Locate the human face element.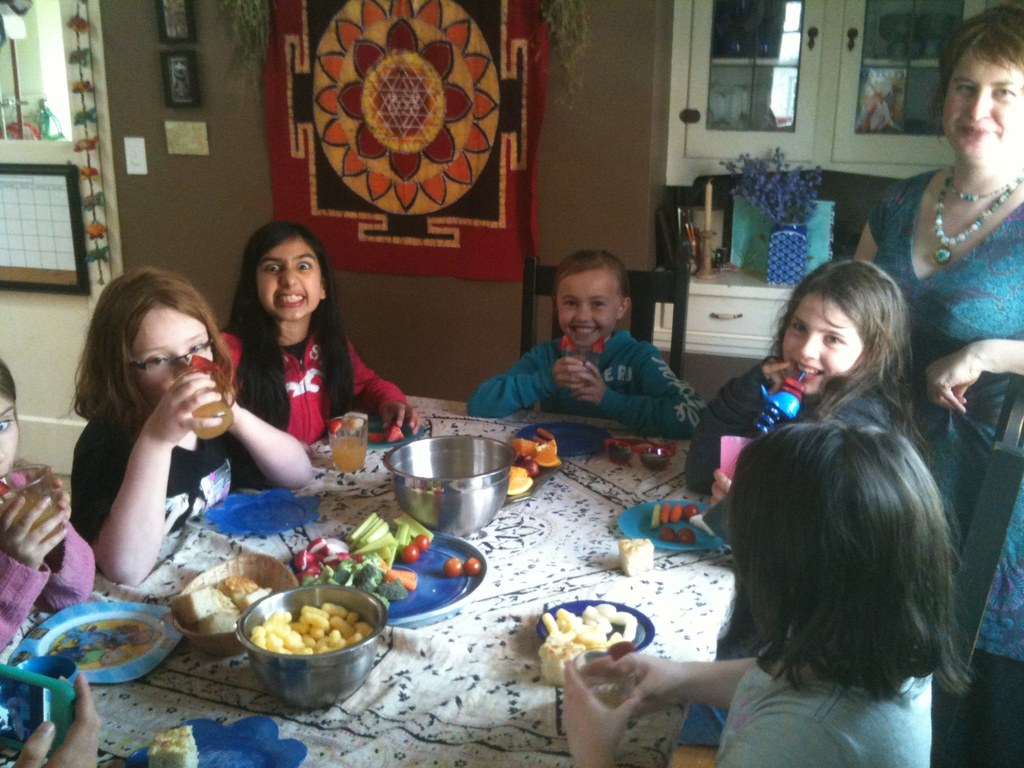
Element bbox: x1=0, y1=394, x2=20, y2=474.
